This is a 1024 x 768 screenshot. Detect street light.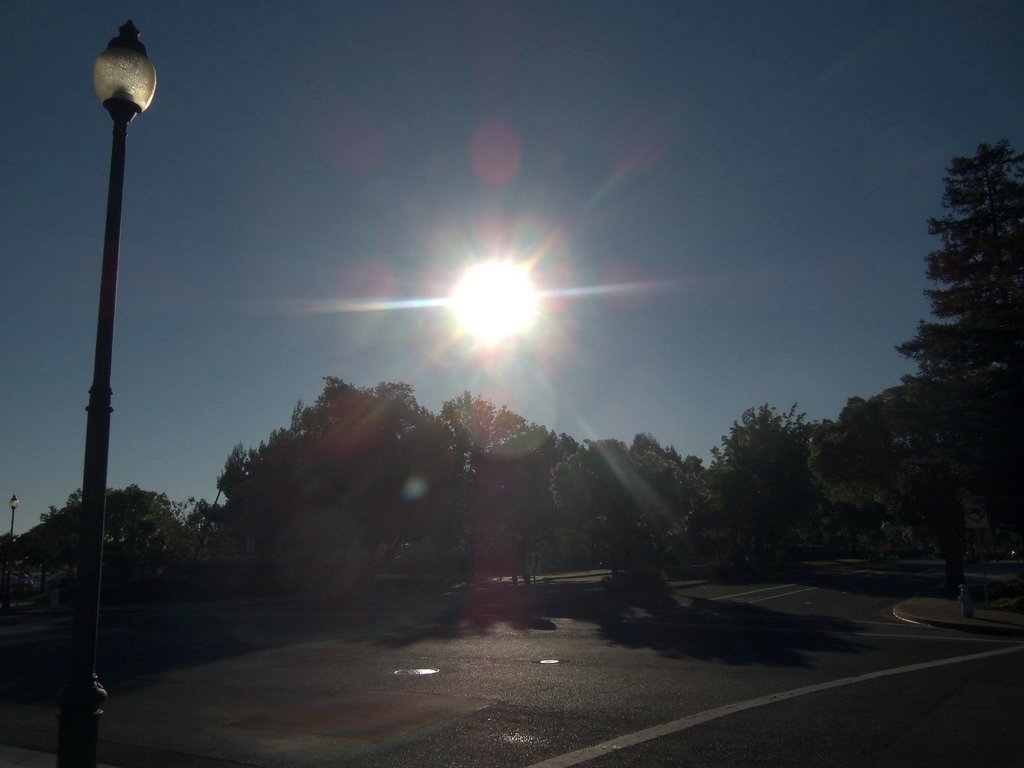
bbox=(31, 6, 179, 701).
